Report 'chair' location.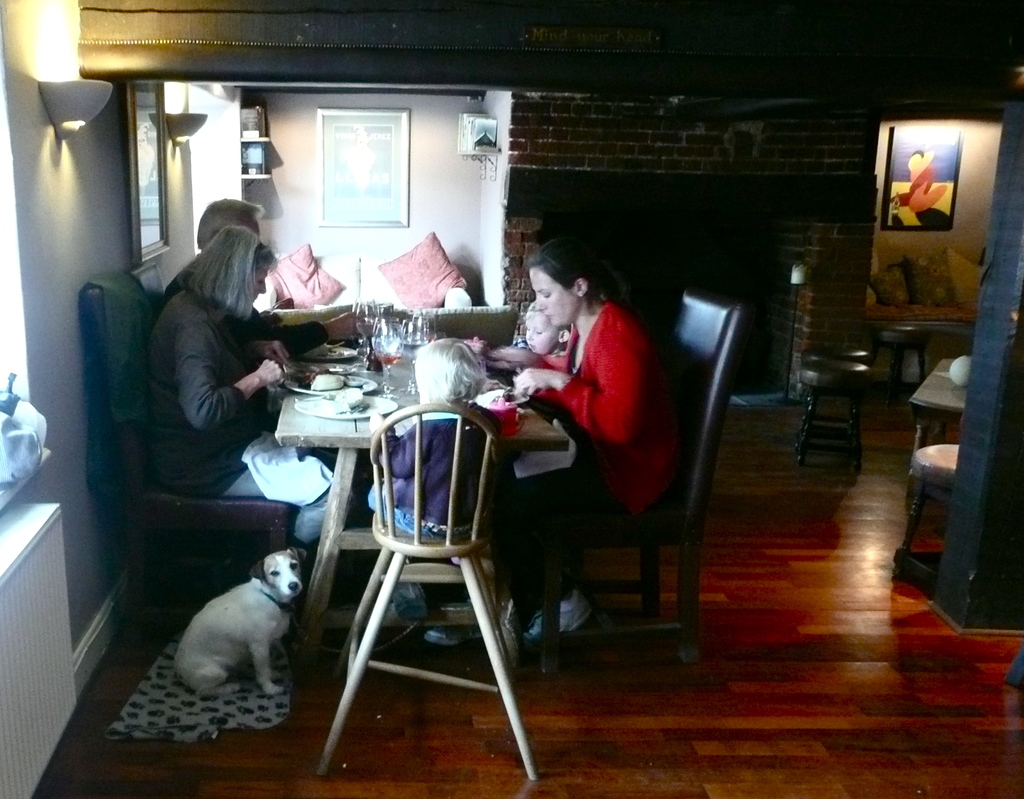
Report: detection(267, 432, 550, 785).
